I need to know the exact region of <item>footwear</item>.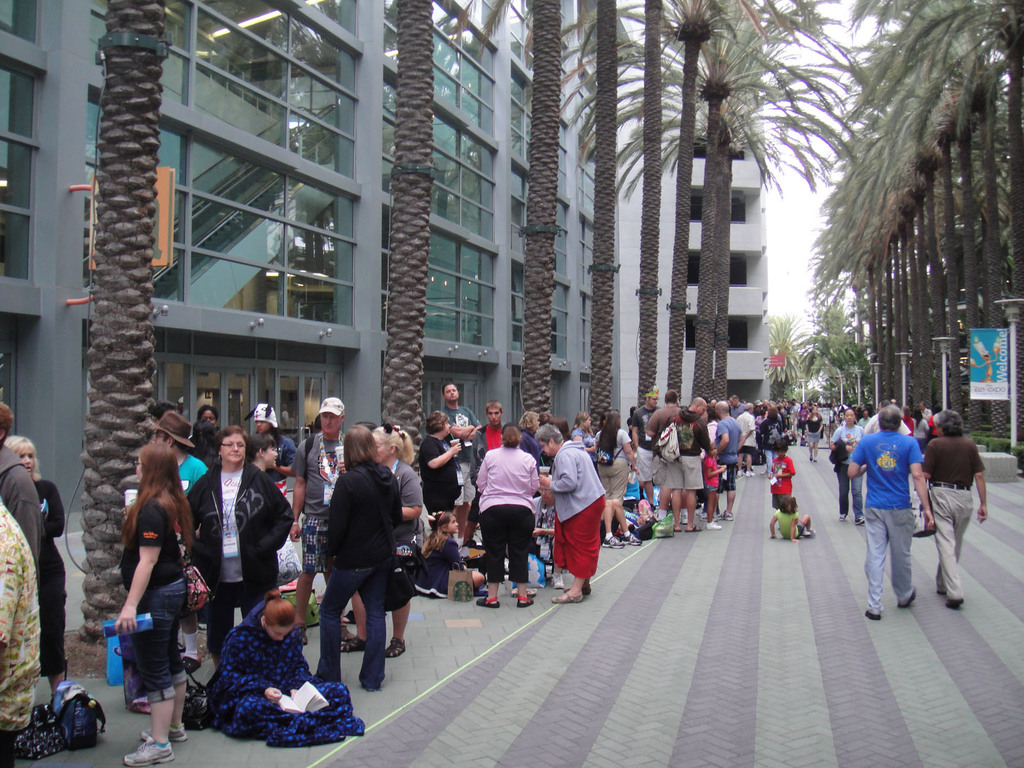
Region: x1=738 y1=468 x2=744 y2=474.
